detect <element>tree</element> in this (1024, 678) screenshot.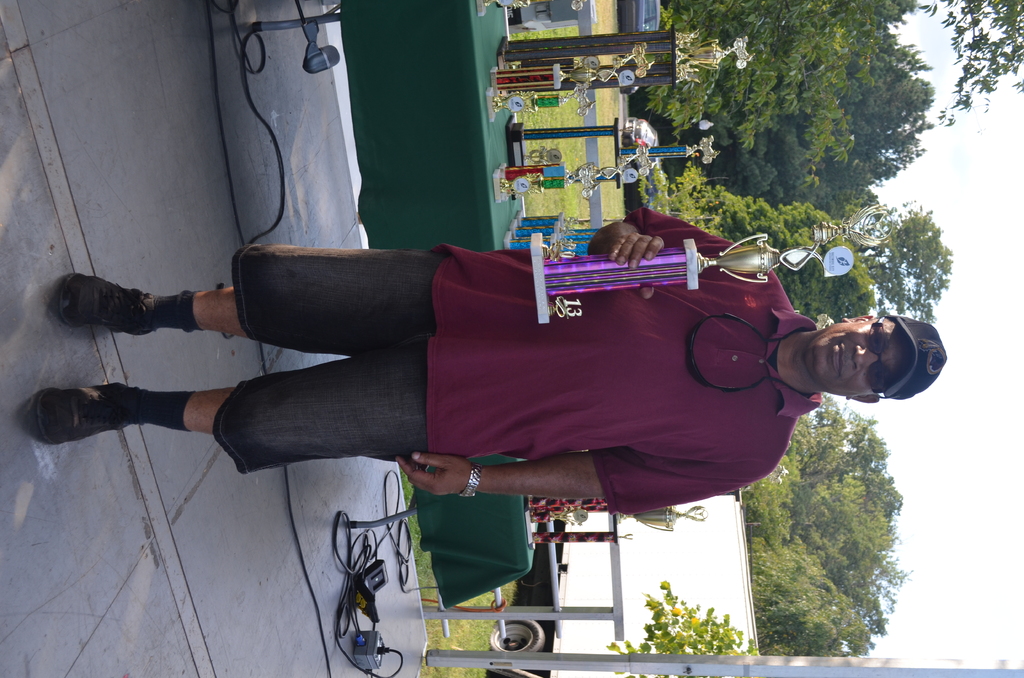
Detection: box=[638, 0, 1023, 154].
